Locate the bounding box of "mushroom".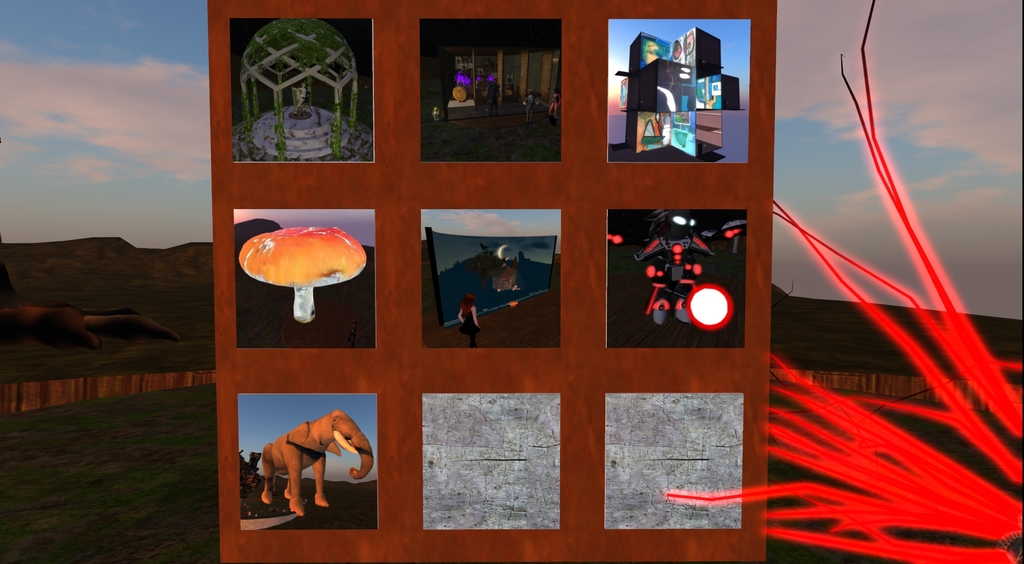
Bounding box: left=234, top=220, right=365, bottom=336.
